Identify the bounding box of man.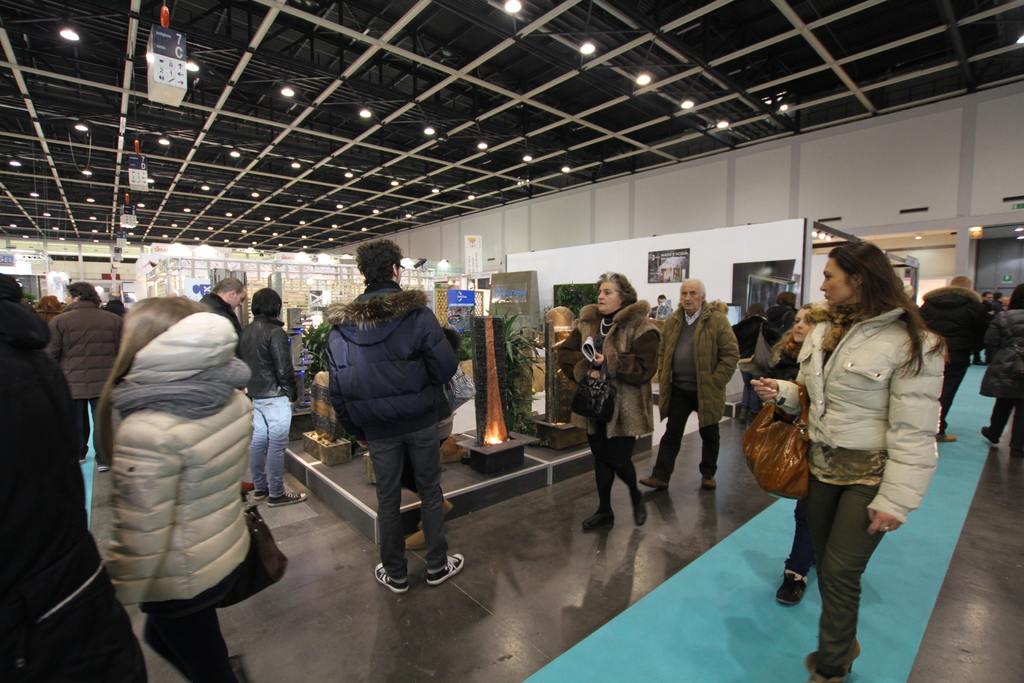
bbox=(914, 272, 995, 447).
